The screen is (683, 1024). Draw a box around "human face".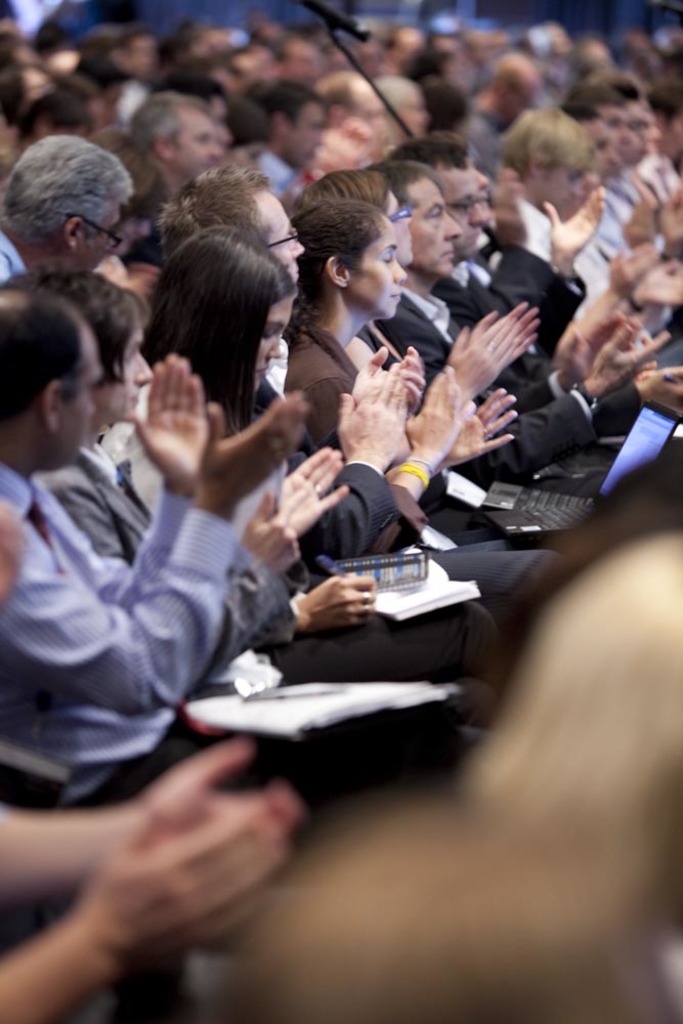
(left=429, top=164, right=482, bottom=252).
